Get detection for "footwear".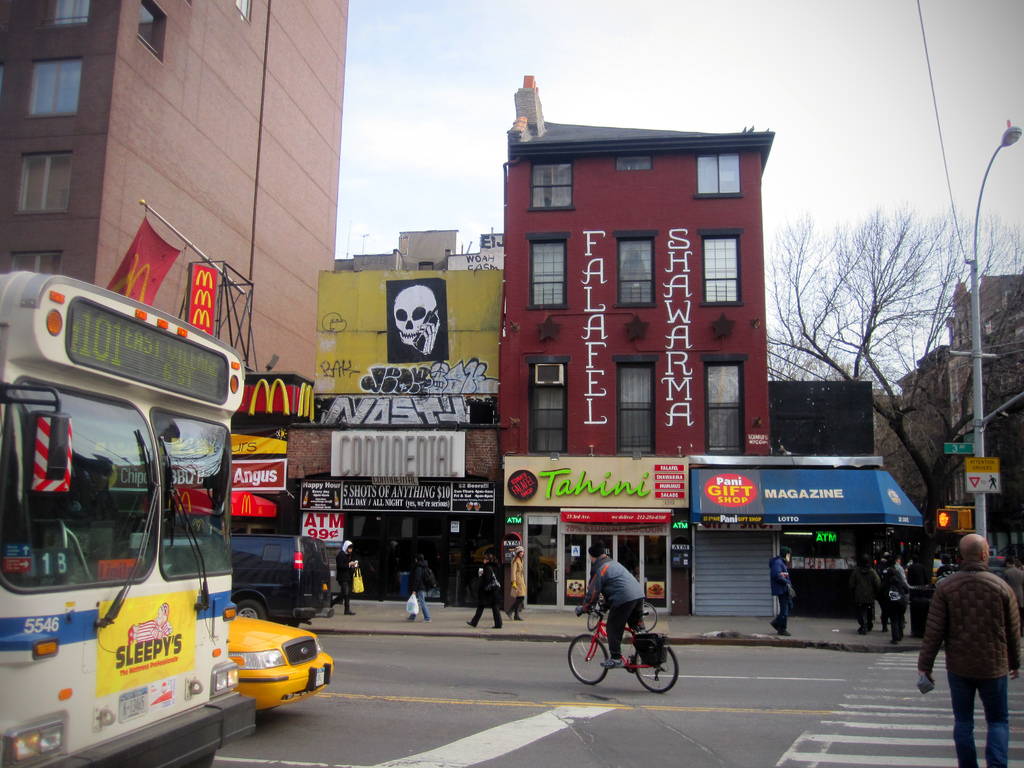
Detection: (602,660,623,669).
